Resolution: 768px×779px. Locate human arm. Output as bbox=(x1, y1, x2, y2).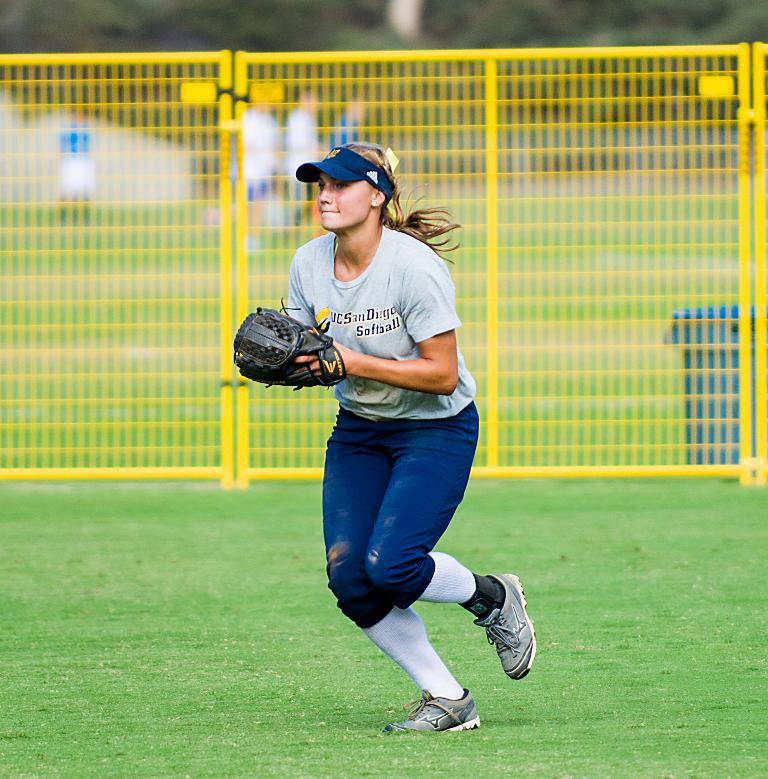
bbox=(281, 258, 323, 339).
